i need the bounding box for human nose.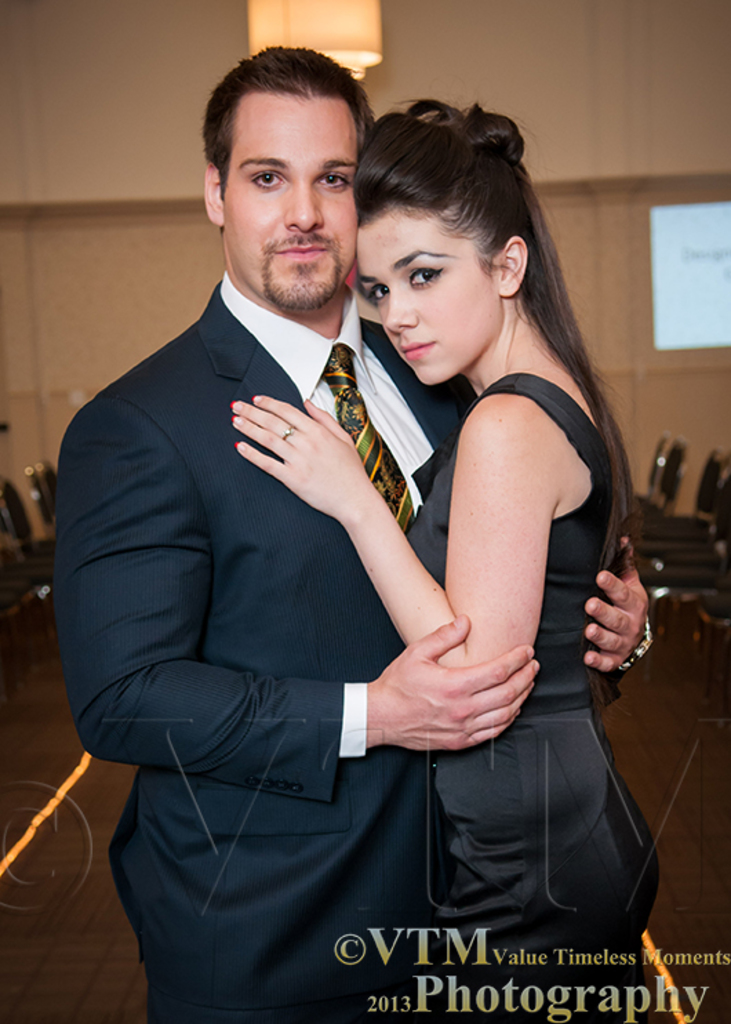
Here it is: select_region(386, 294, 417, 337).
